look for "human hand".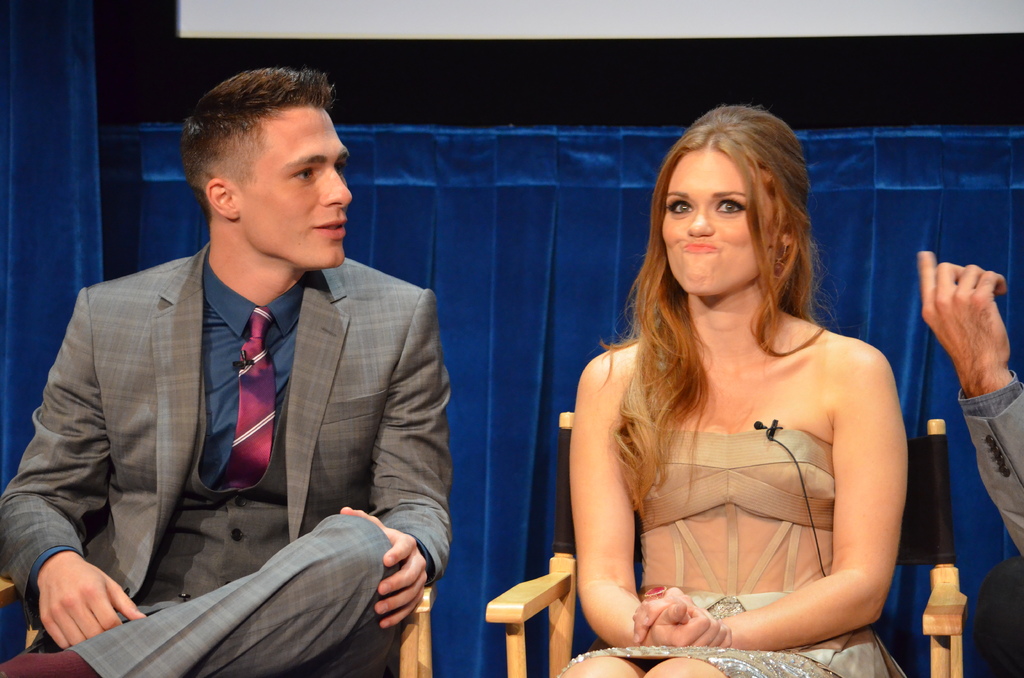
Found: <bbox>630, 592, 721, 645</bbox>.
